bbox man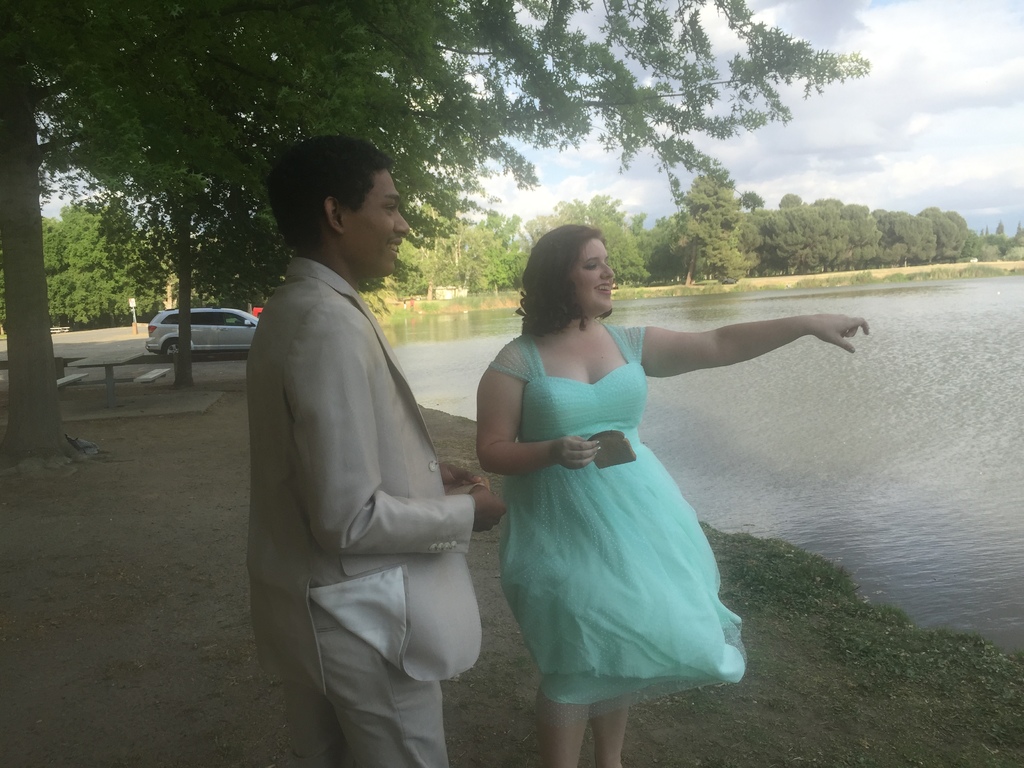
229 123 491 748
